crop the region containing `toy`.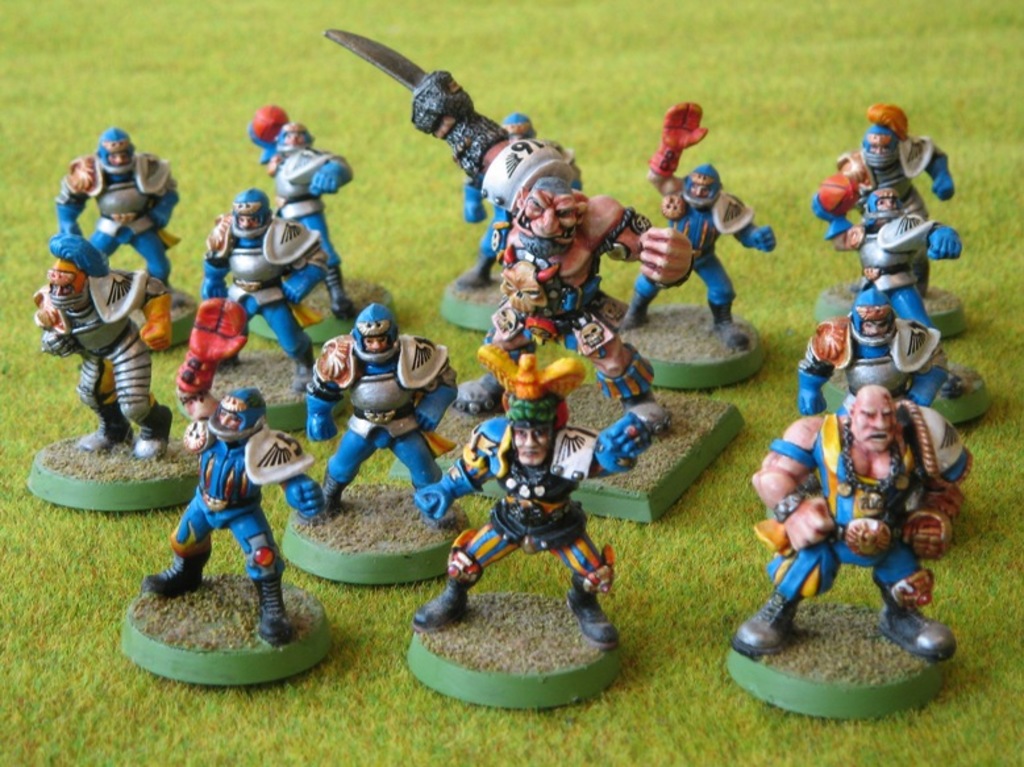
Crop region: (left=796, top=288, right=949, bottom=405).
